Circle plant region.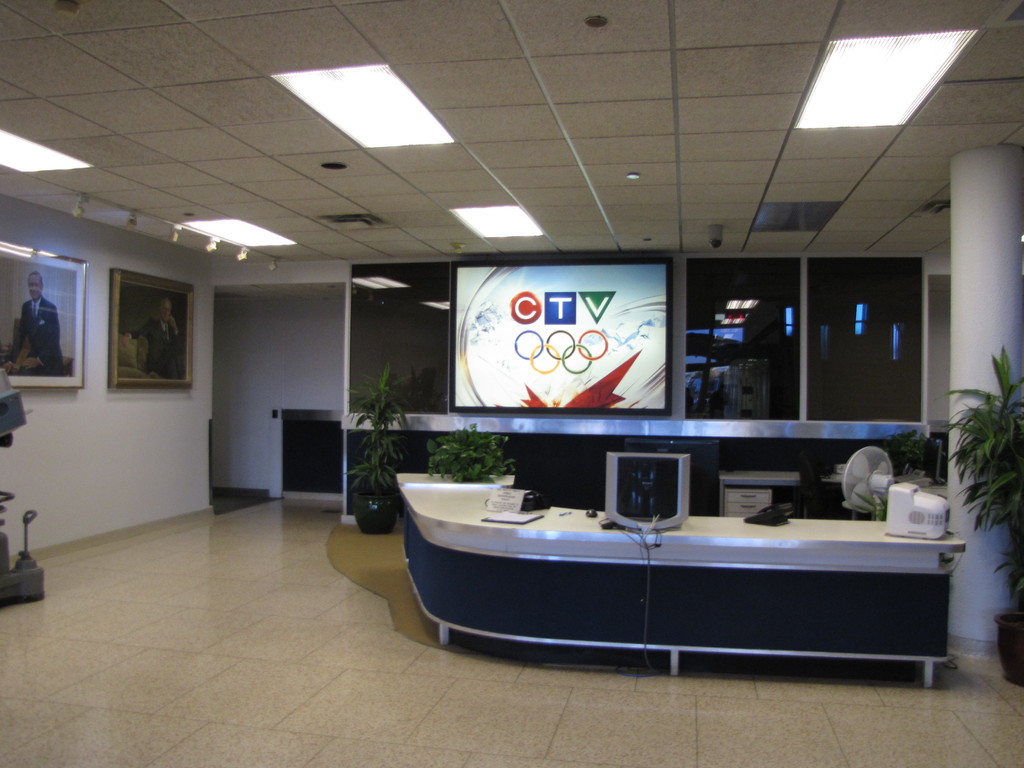
Region: bbox(870, 424, 950, 484).
